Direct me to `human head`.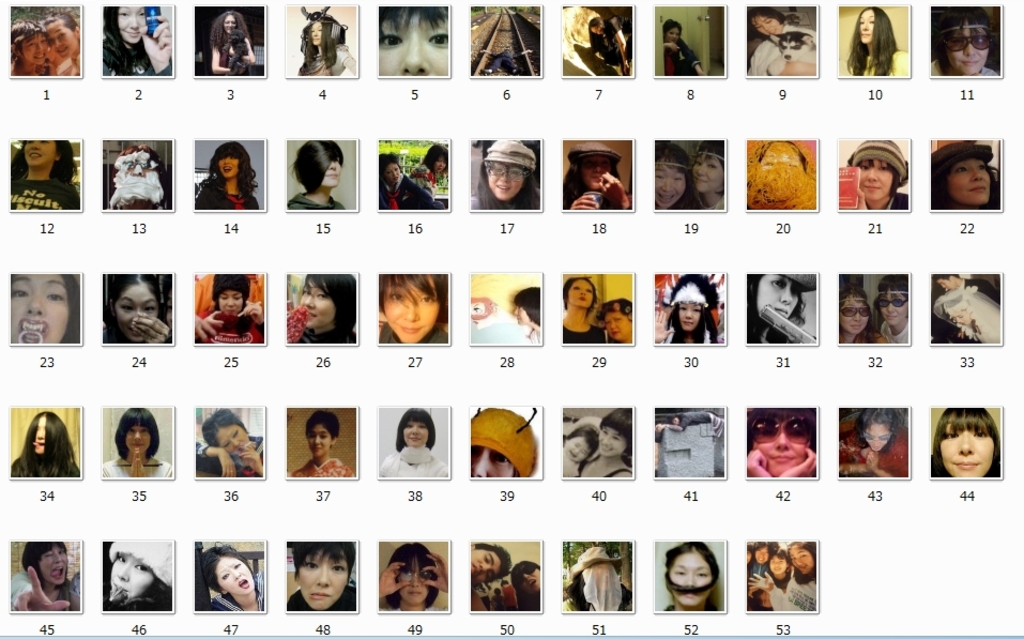
Direction: <region>749, 542, 776, 563</region>.
